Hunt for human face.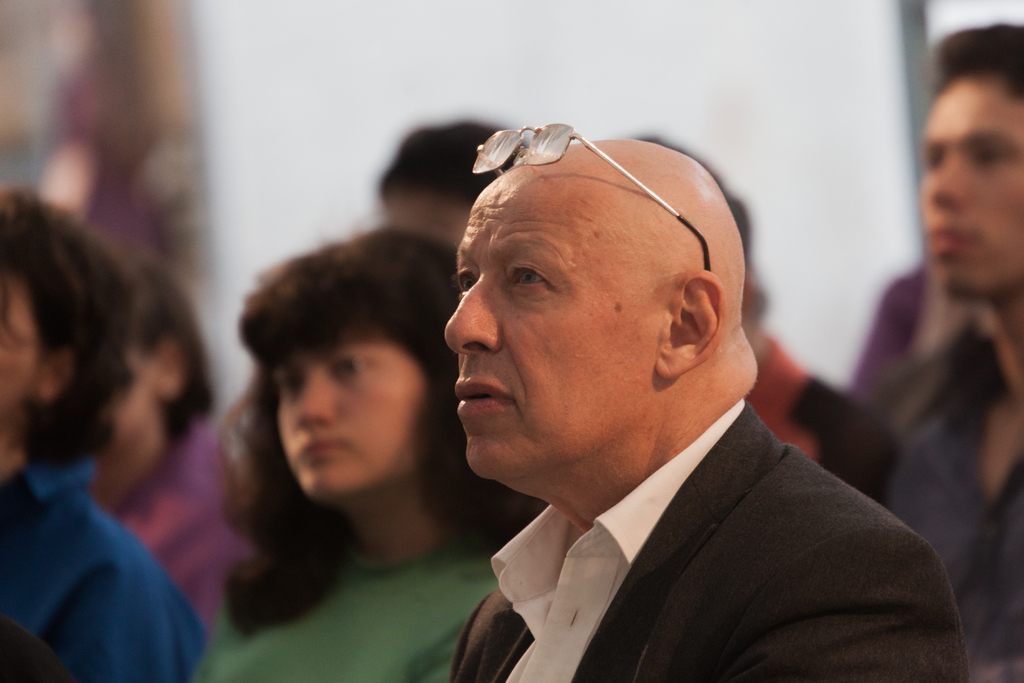
Hunted down at <box>276,336,424,498</box>.
